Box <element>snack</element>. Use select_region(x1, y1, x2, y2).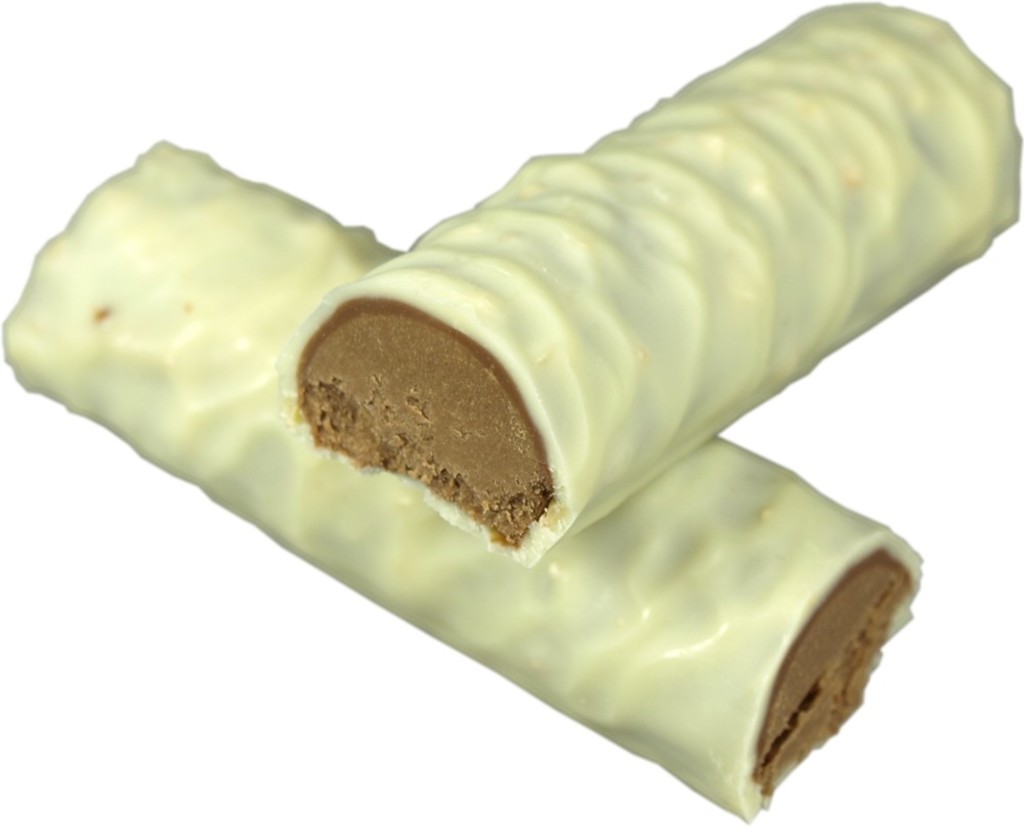
select_region(265, 8, 1023, 557).
